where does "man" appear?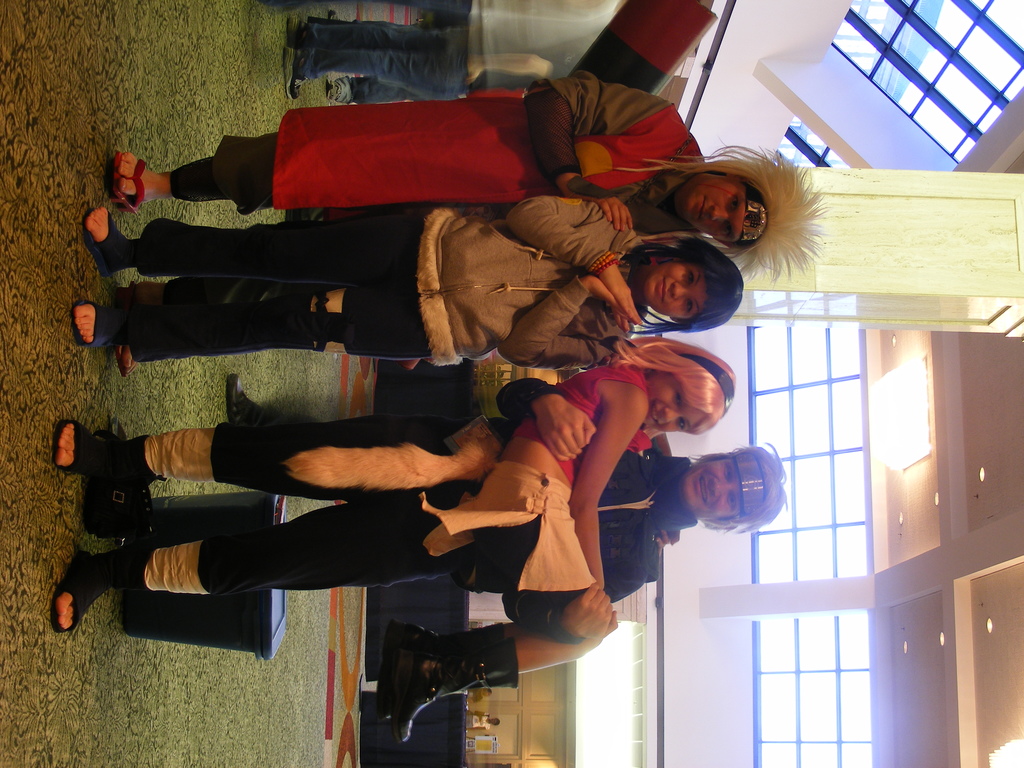
Appears at [left=111, top=67, right=830, bottom=371].
